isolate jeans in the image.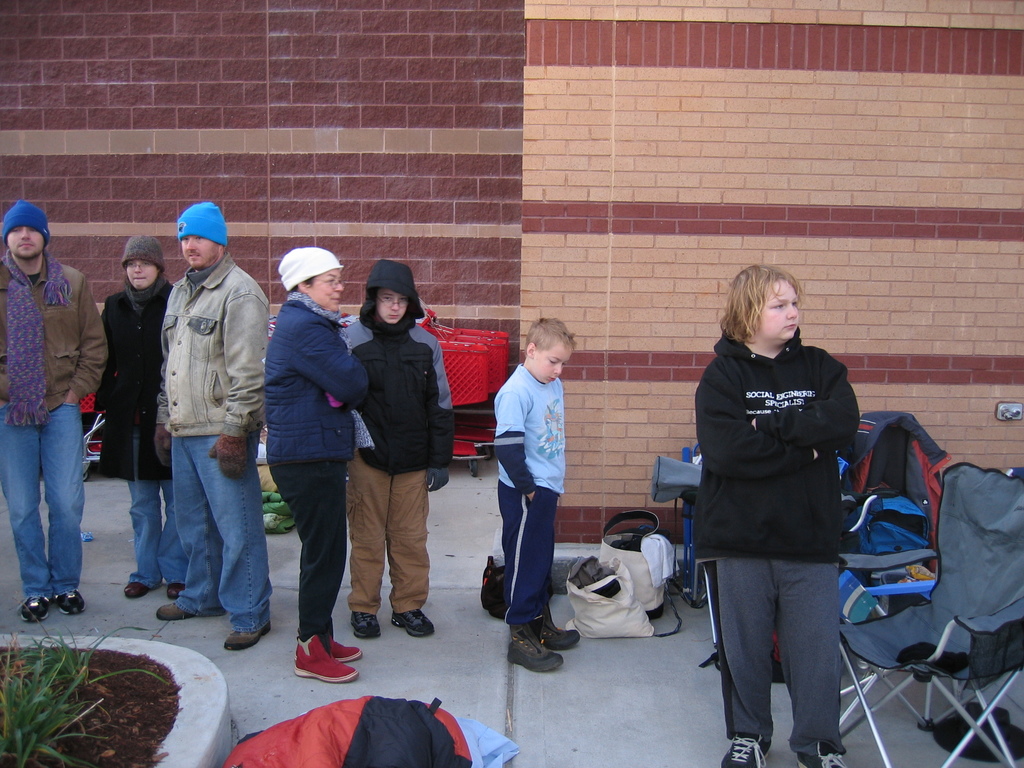
Isolated region: box(6, 381, 86, 626).
